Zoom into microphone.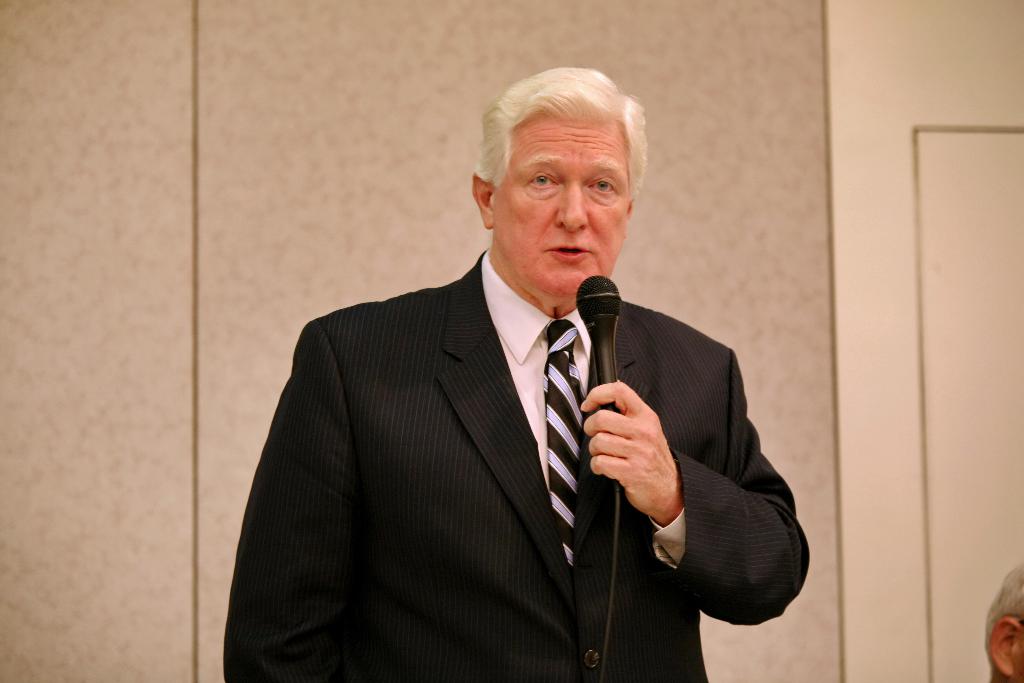
Zoom target: 573:275:623:413.
